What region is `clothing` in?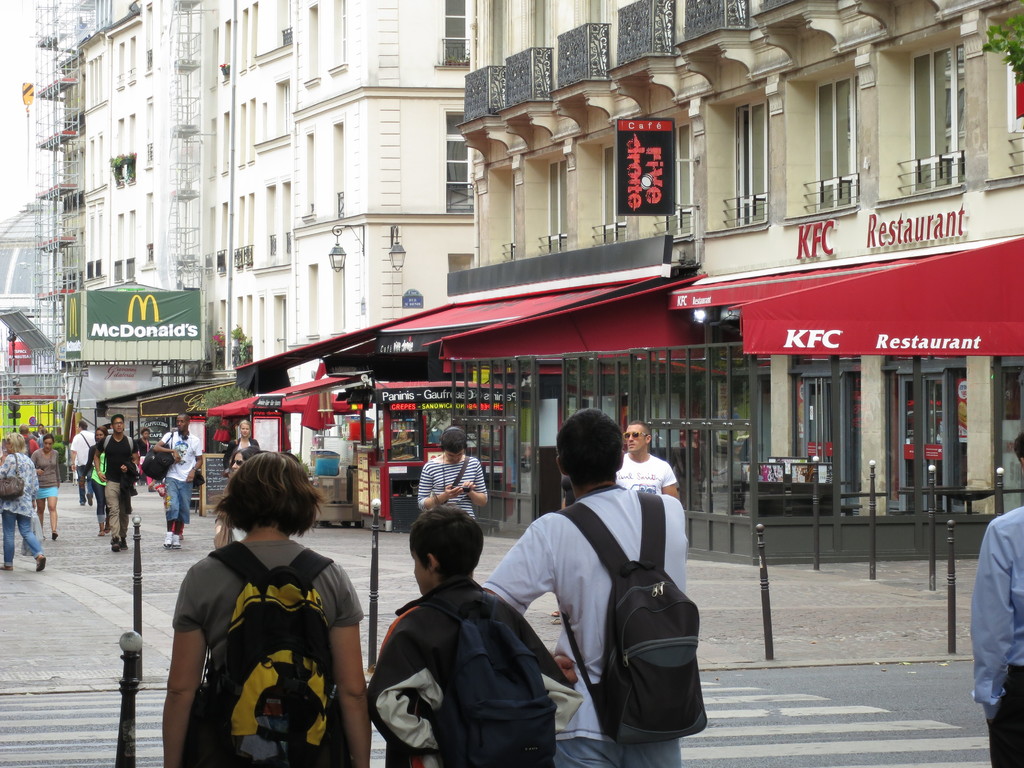
BBox(417, 452, 488, 517).
